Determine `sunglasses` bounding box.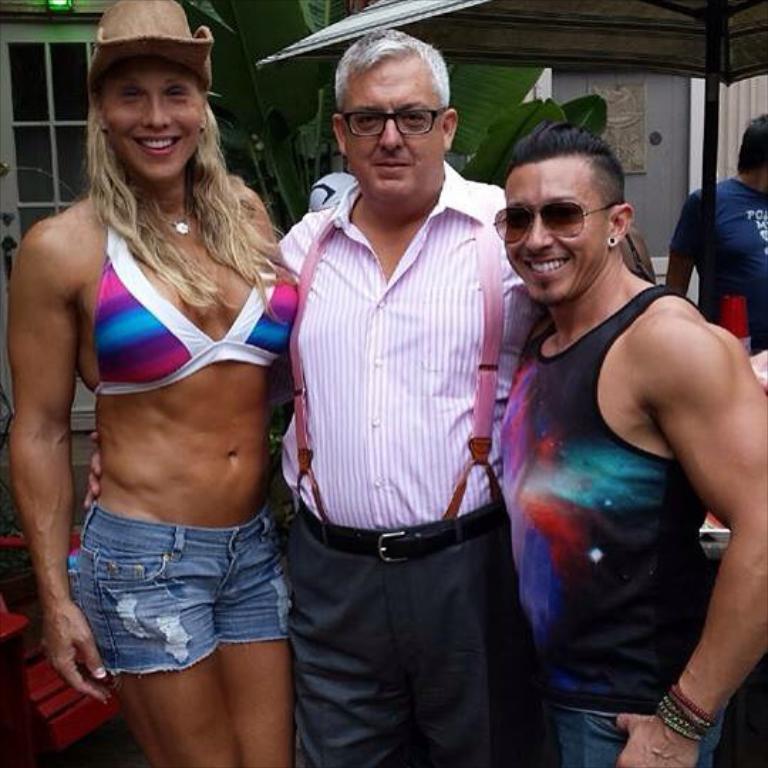
Determined: locate(492, 201, 623, 246).
